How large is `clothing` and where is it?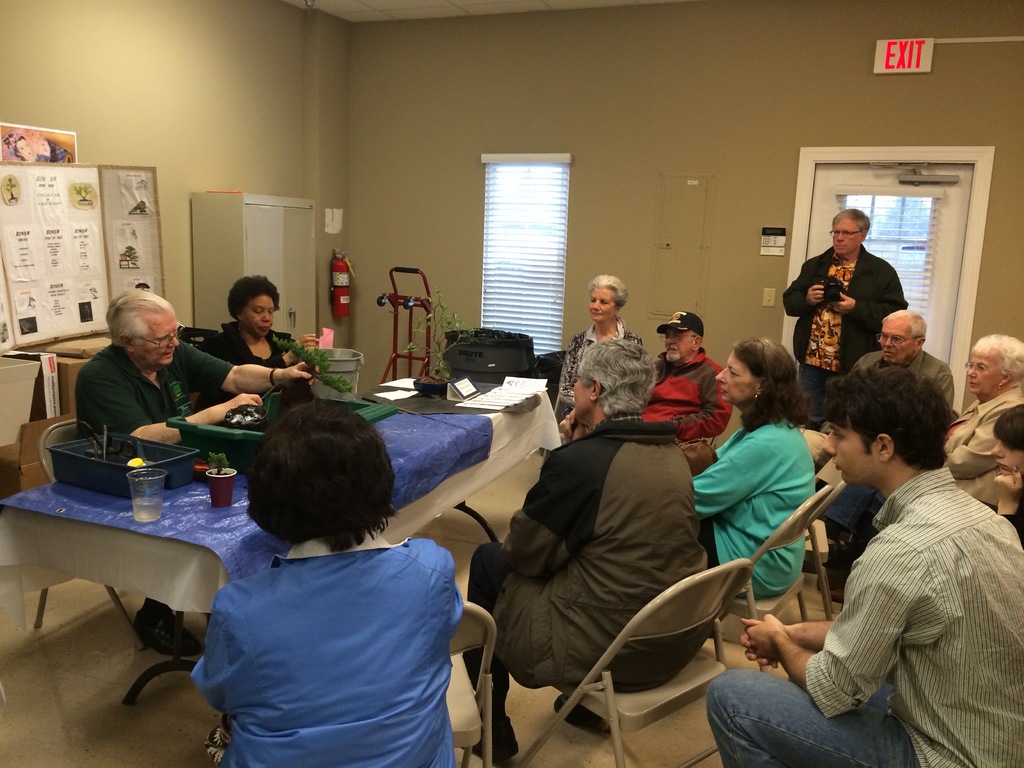
Bounding box: crop(705, 668, 915, 767).
